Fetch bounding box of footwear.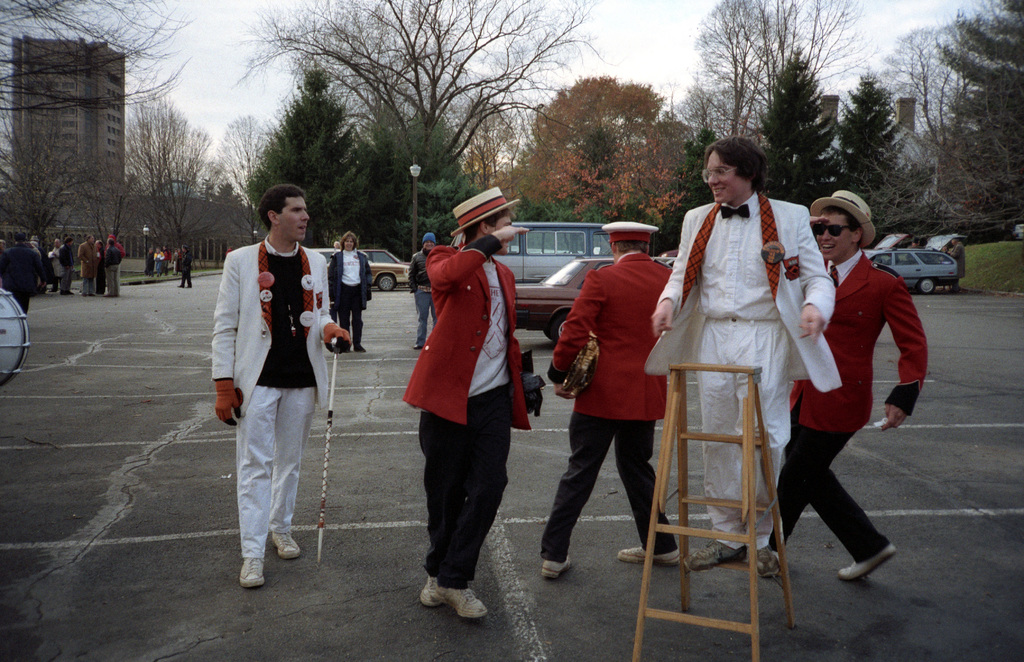
Bbox: [x1=607, y1=544, x2=678, y2=561].
